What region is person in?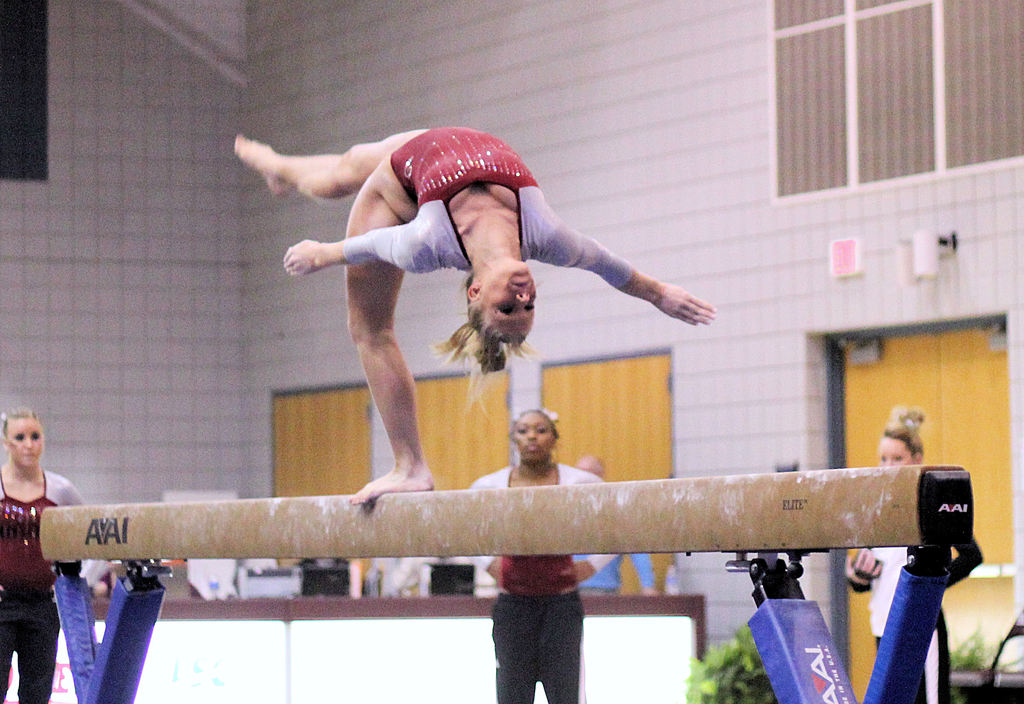
838, 407, 952, 703.
